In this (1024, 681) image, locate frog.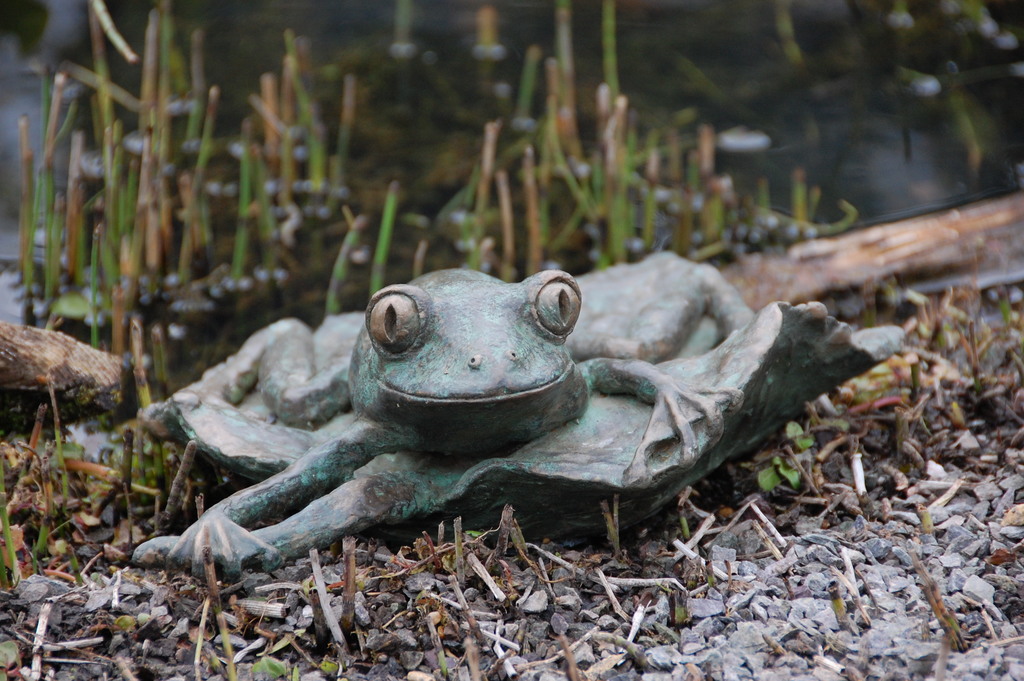
Bounding box: {"x1": 134, "y1": 263, "x2": 904, "y2": 585}.
